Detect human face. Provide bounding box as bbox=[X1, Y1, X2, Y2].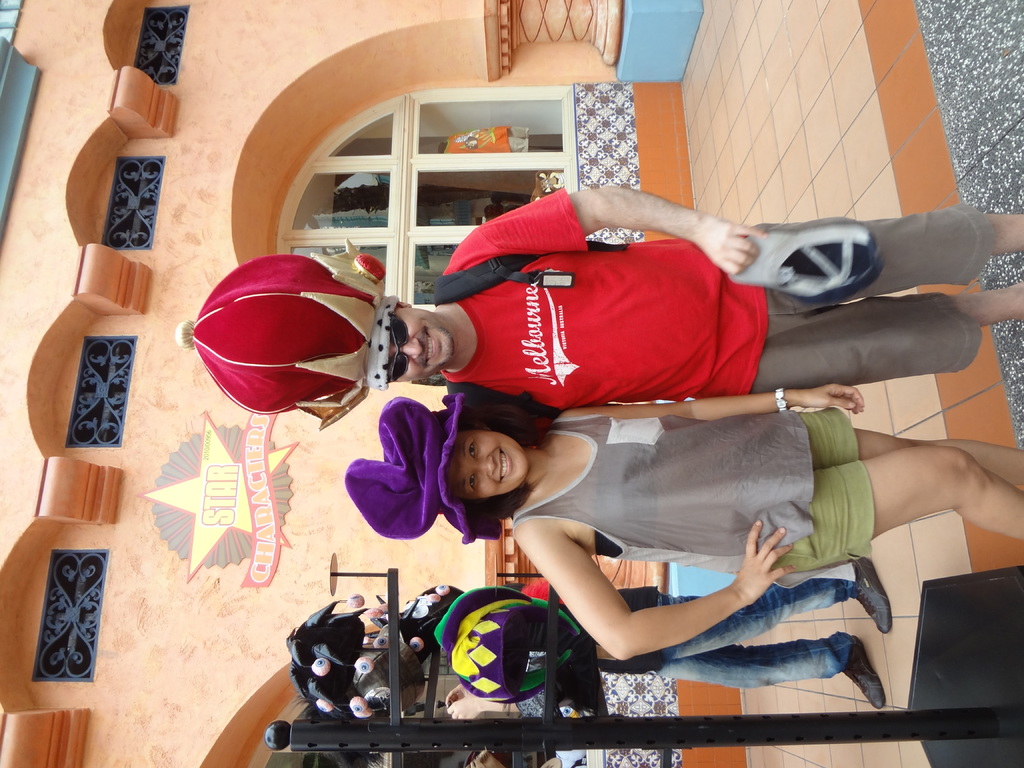
bbox=[390, 305, 456, 383].
